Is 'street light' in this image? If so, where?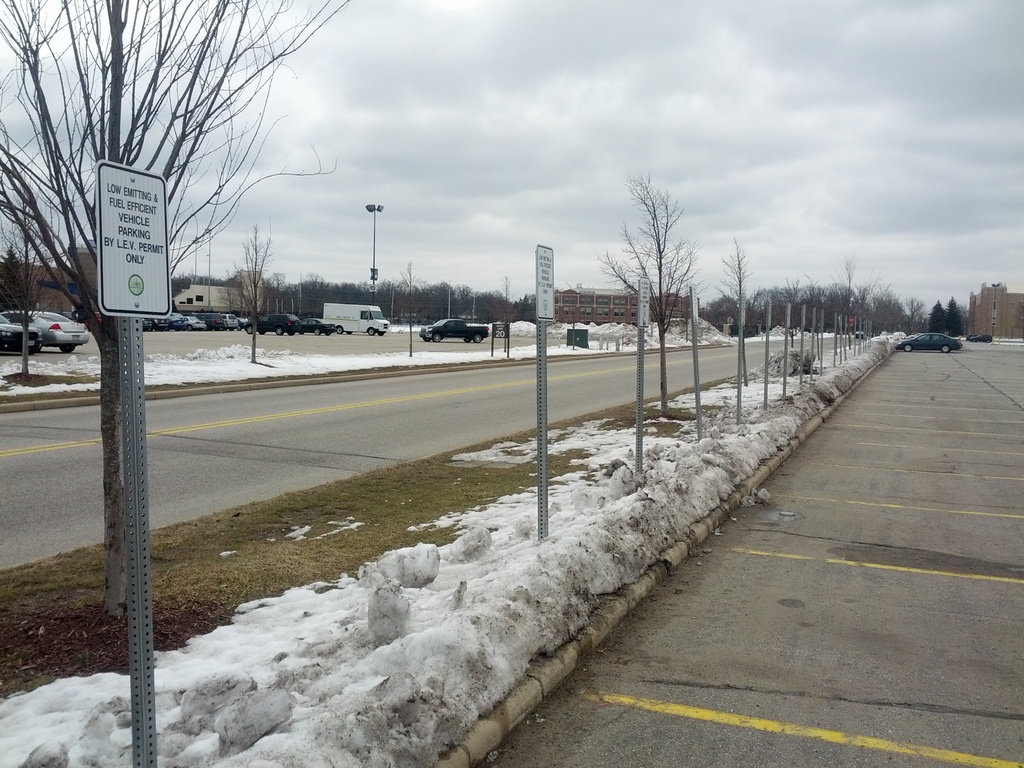
Yes, at bbox(367, 202, 387, 285).
